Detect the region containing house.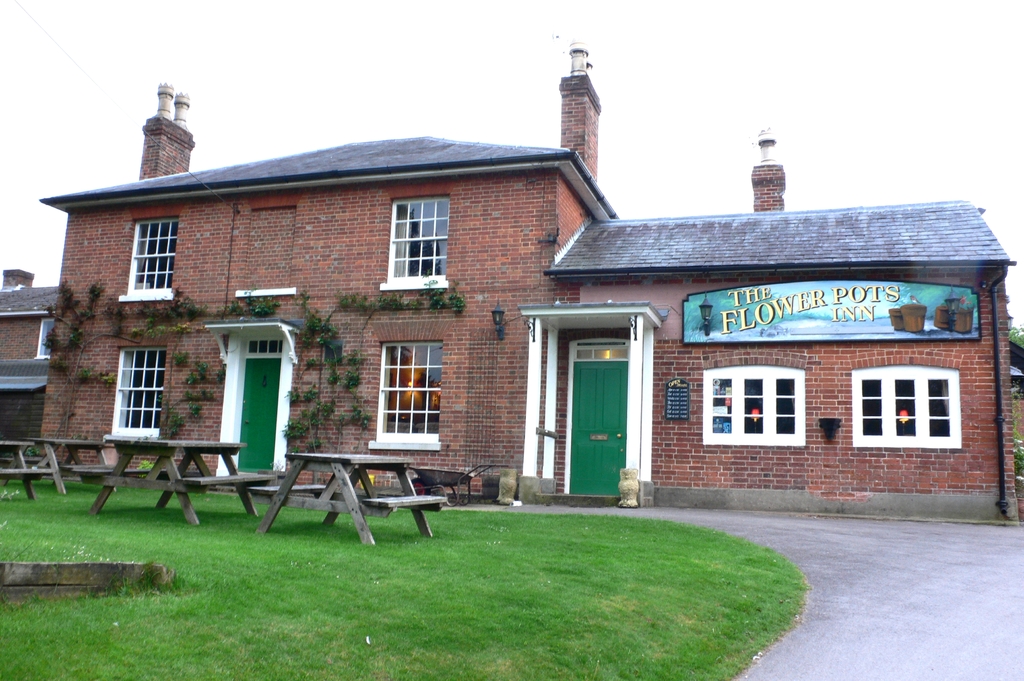
x1=34, y1=36, x2=1023, y2=532.
